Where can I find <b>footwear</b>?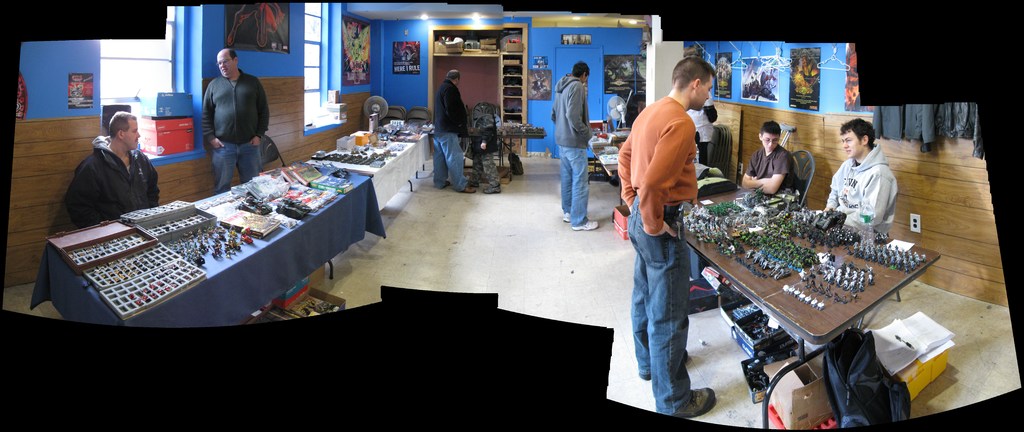
You can find it at bbox=(465, 174, 481, 186).
